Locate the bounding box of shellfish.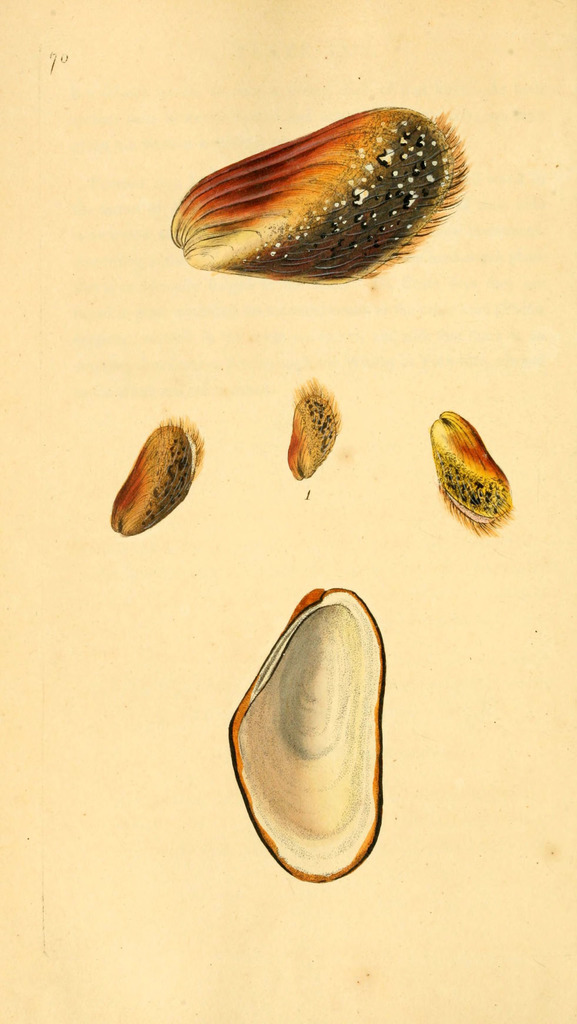
Bounding box: box=[163, 100, 472, 287].
